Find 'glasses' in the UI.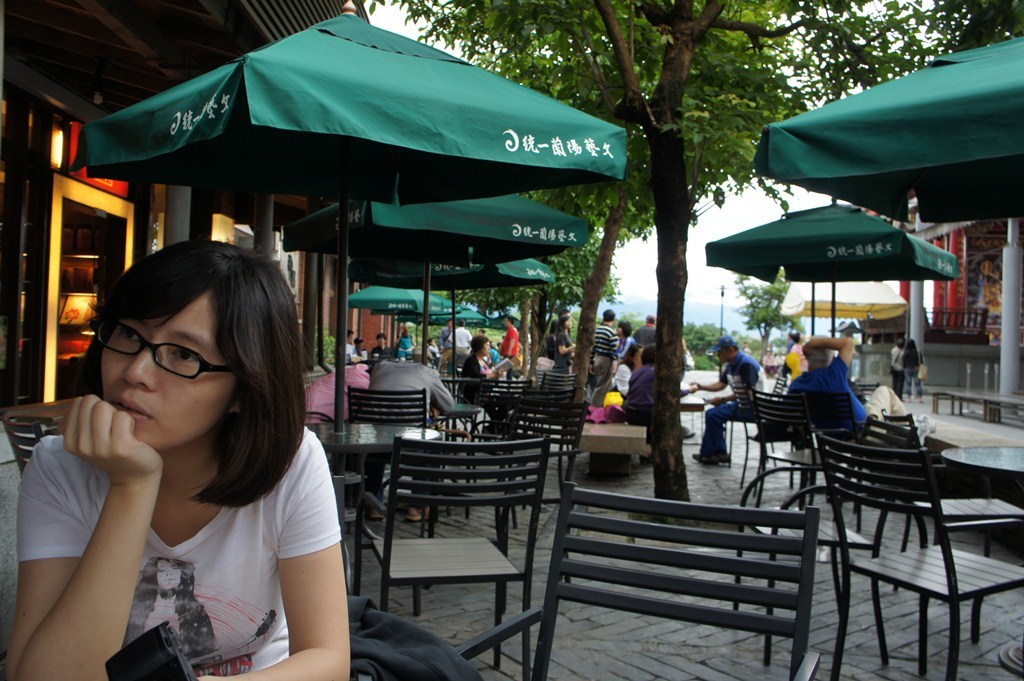
UI element at (x1=89, y1=318, x2=245, y2=384).
